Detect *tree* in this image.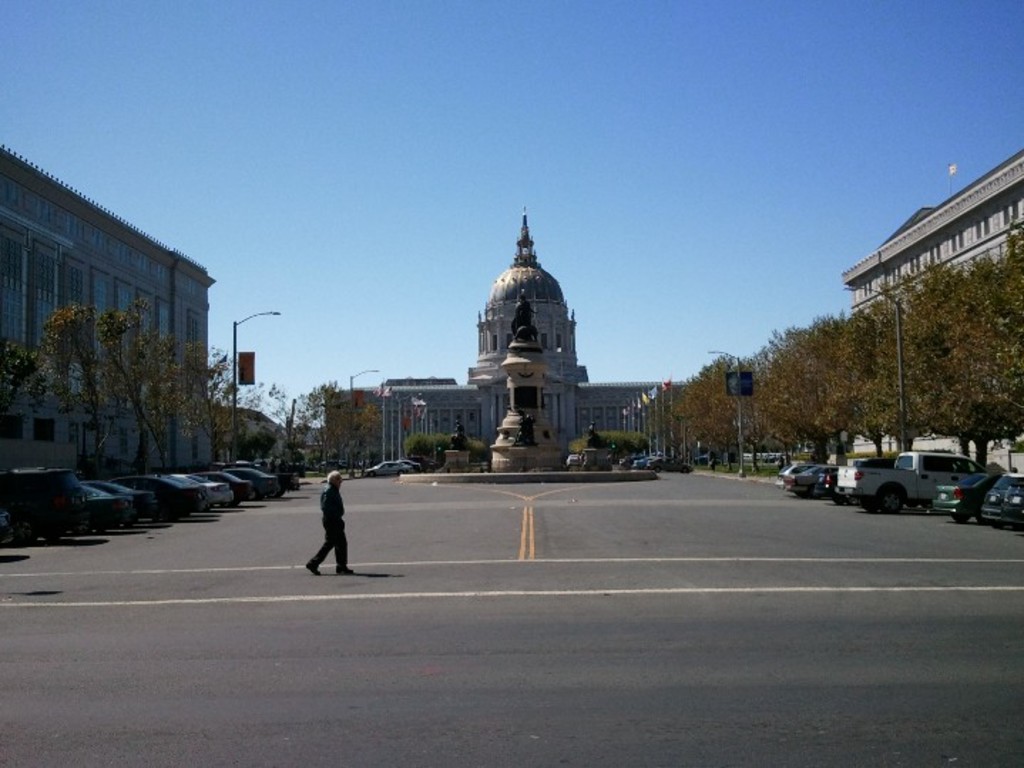
Detection: (651,214,1023,482).
